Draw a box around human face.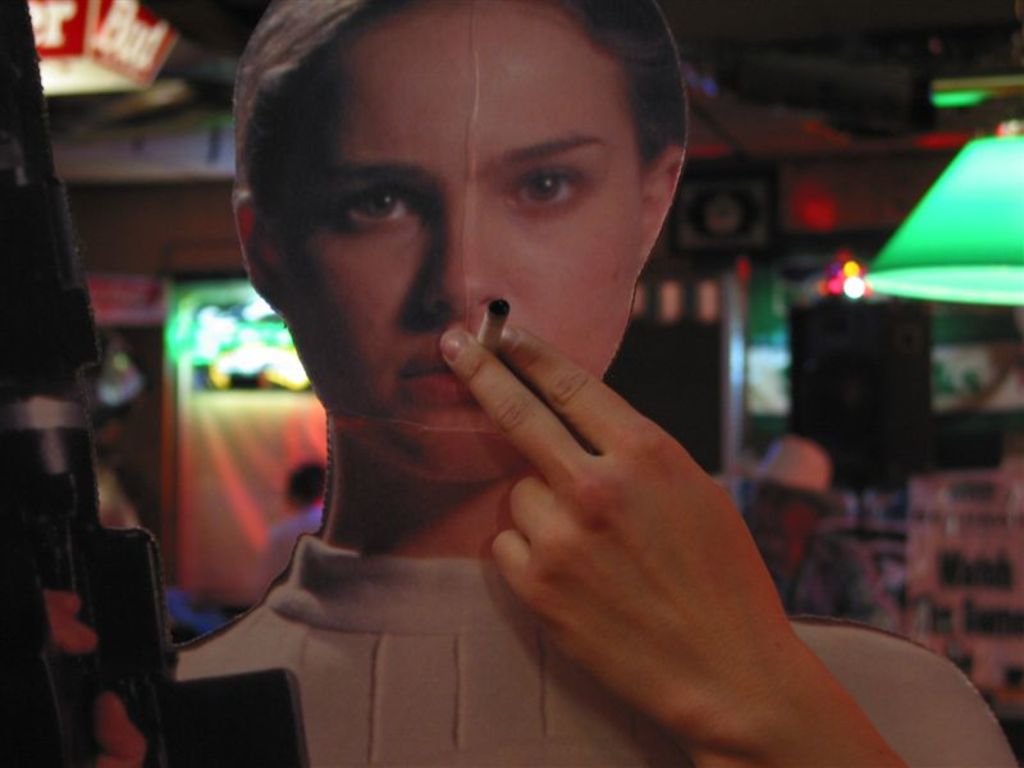
box(279, 0, 636, 472).
